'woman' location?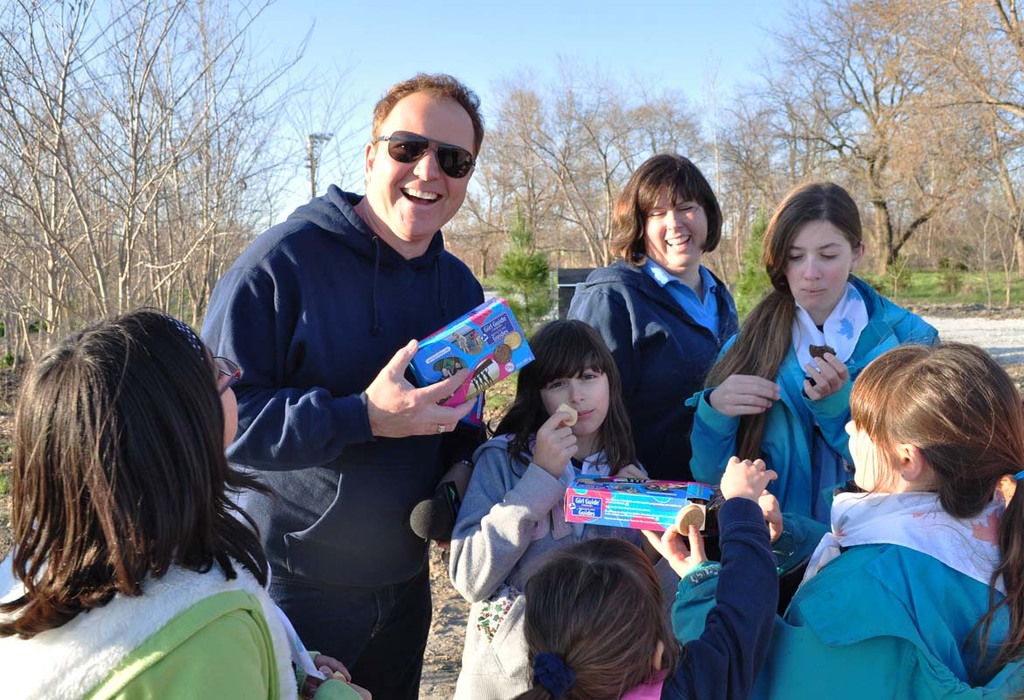
x1=773 y1=338 x2=1023 y2=699
